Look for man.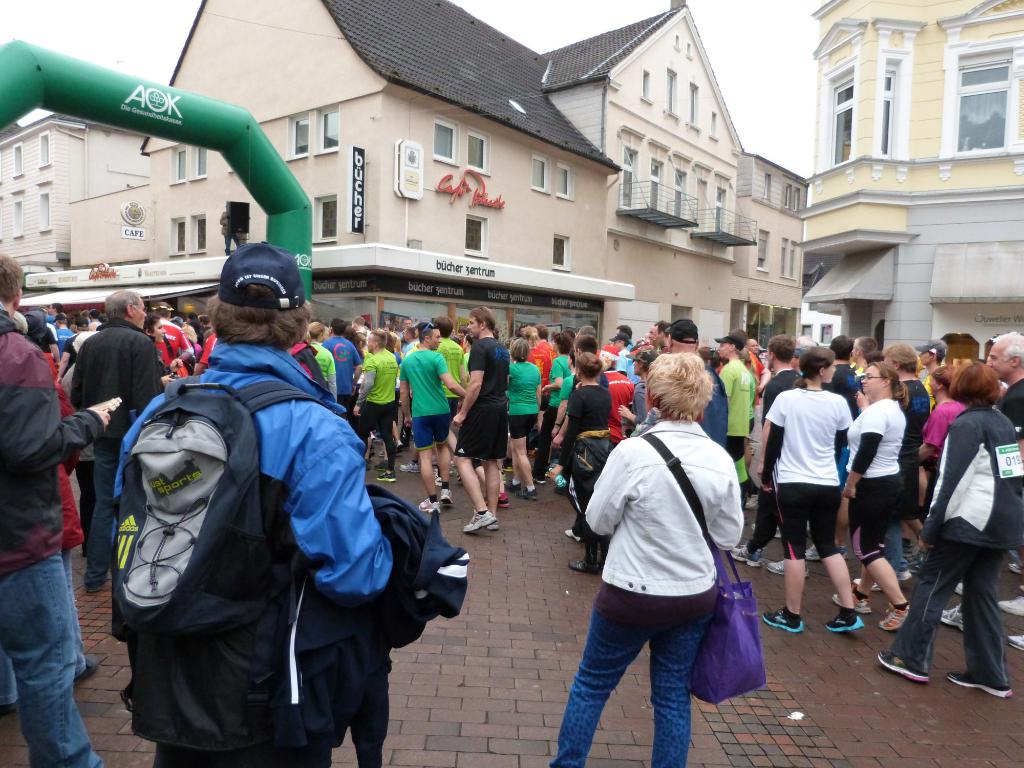
Found: (0,253,112,767).
